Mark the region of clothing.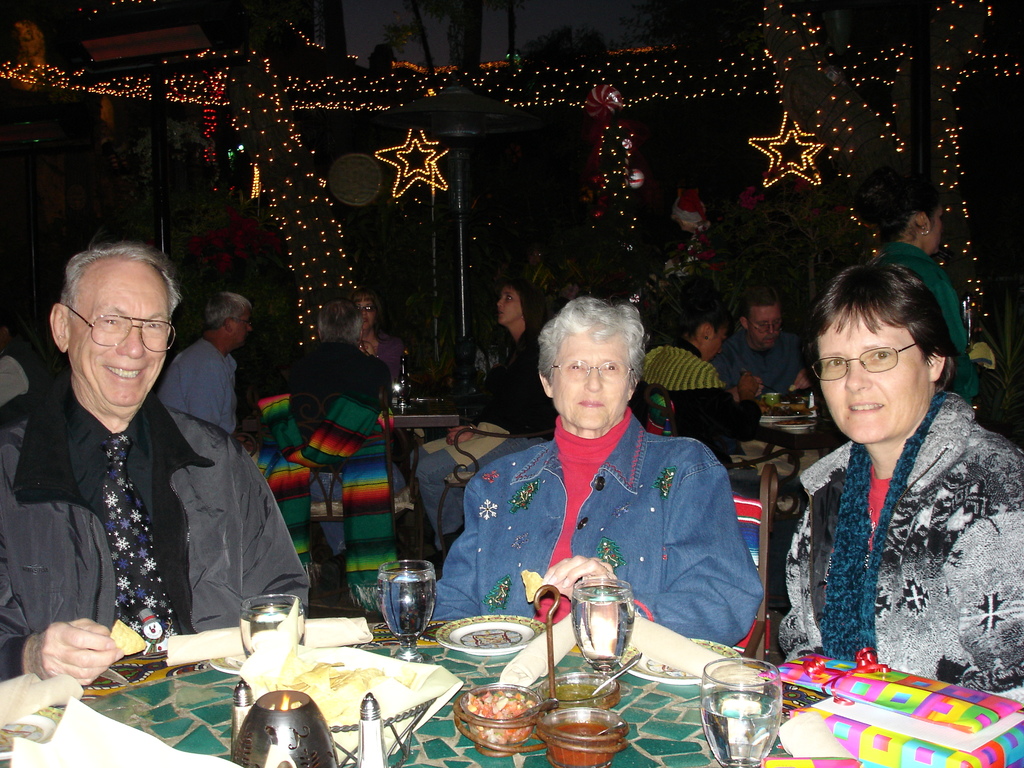
Region: 0 376 311 684.
